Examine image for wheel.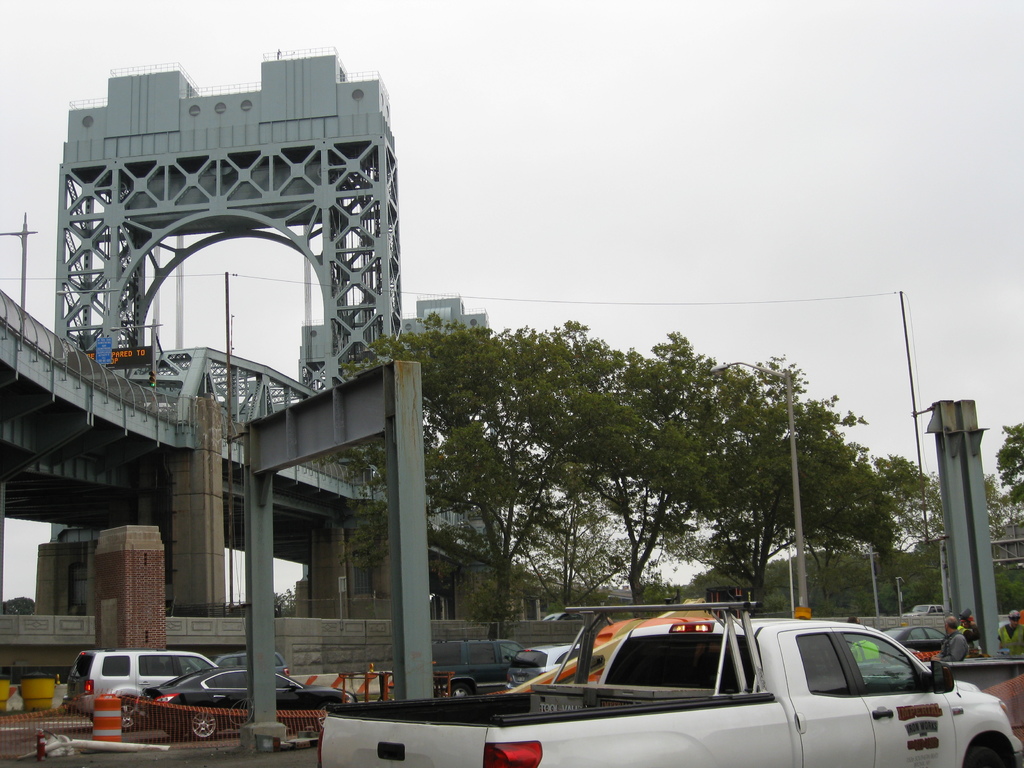
Examination result: l=167, t=725, r=184, b=739.
